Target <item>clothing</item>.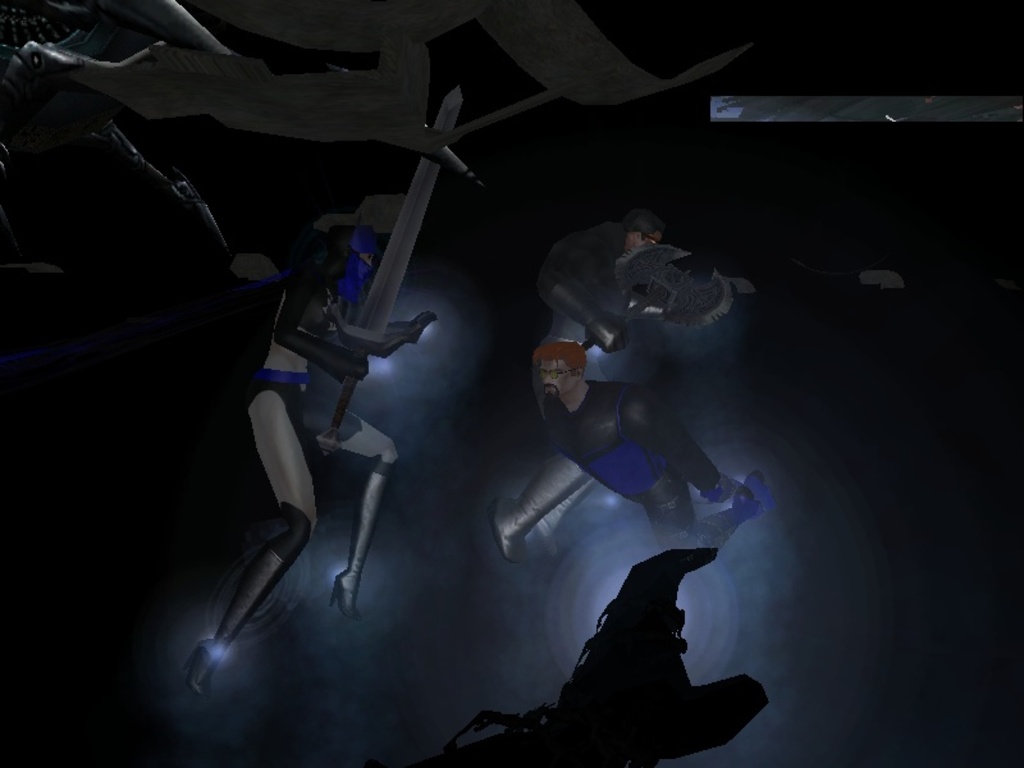
Target region: select_region(265, 278, 361, 372).
